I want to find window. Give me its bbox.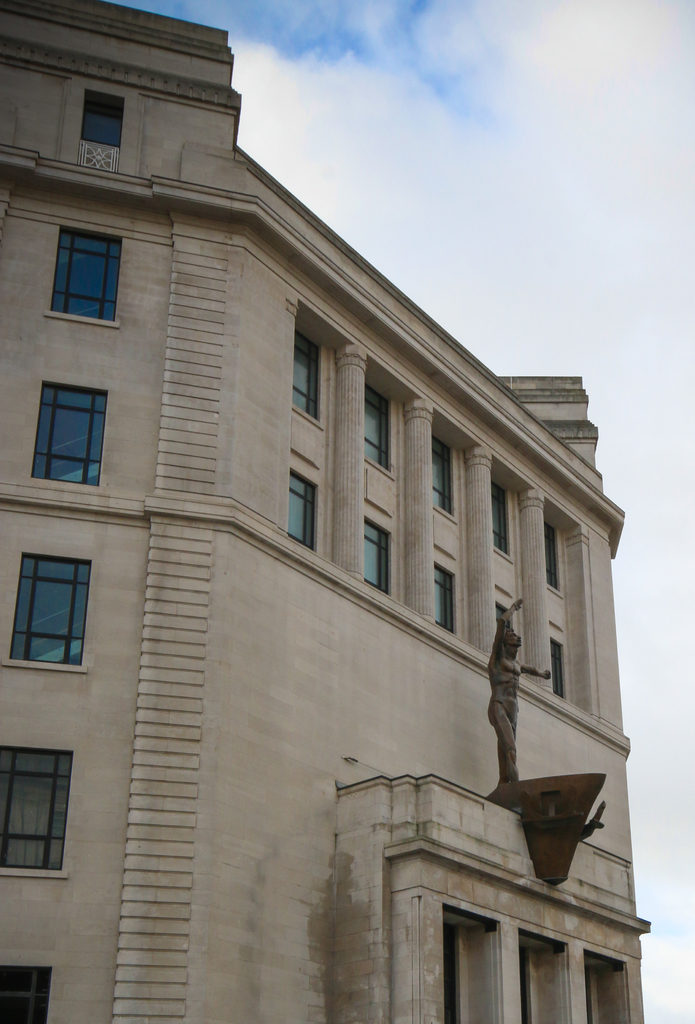
l=293, t=330, r=322, b=431.
